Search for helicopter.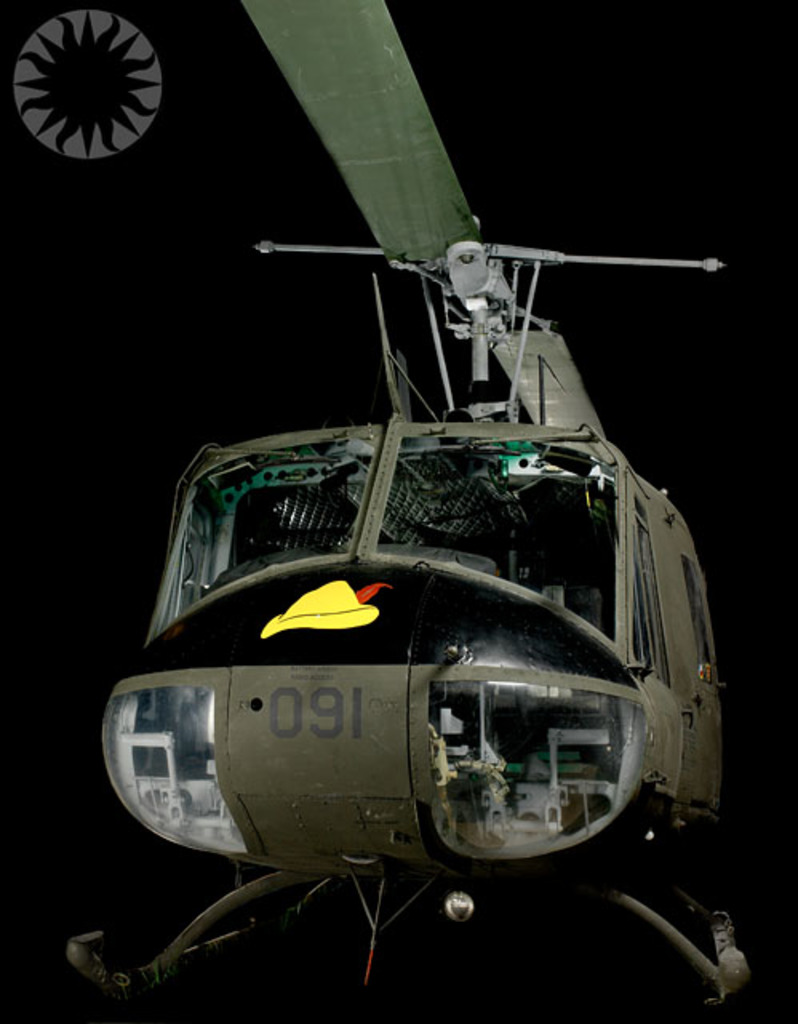
Found at (54,22,797,933).
